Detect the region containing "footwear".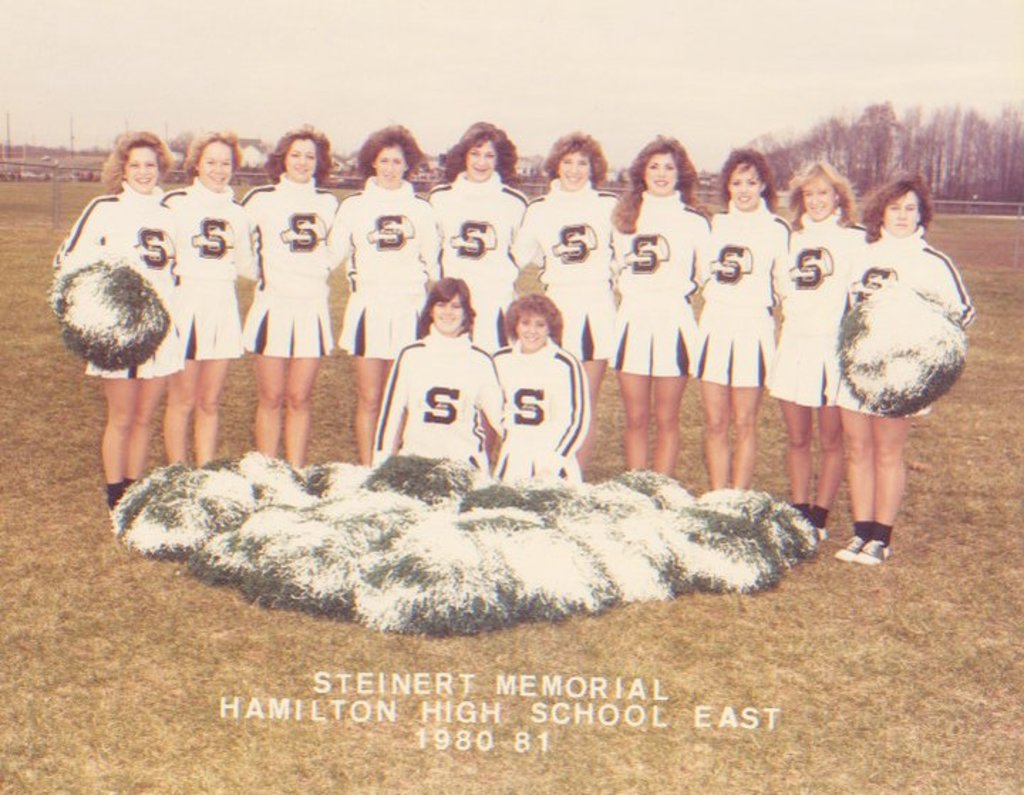
bbox(833, 533, 866, 562).
